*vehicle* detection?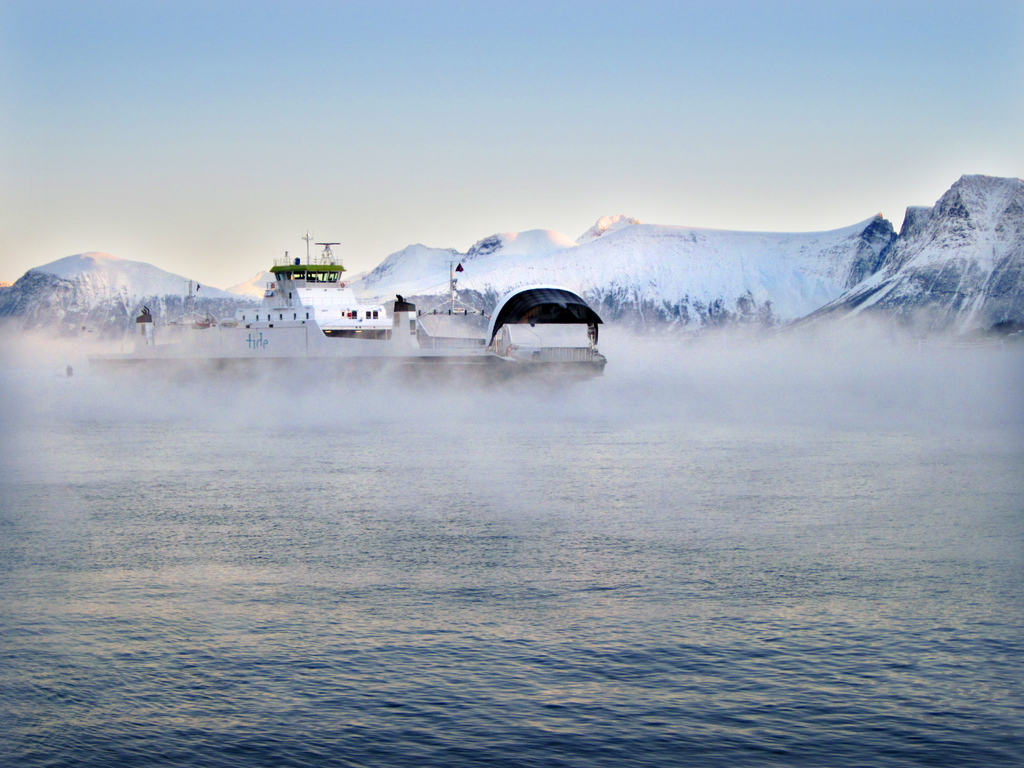
left=234, top=221, right=397, bottom=337
